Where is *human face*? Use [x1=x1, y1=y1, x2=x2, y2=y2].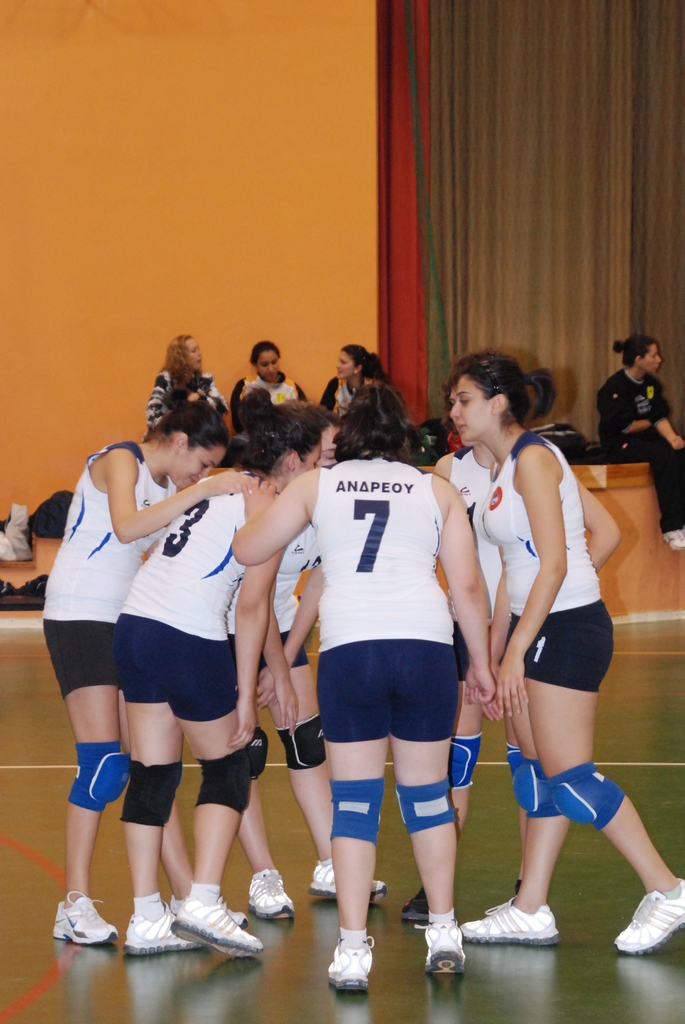
[x1=642, y1=337, x2=657, y2=369].
